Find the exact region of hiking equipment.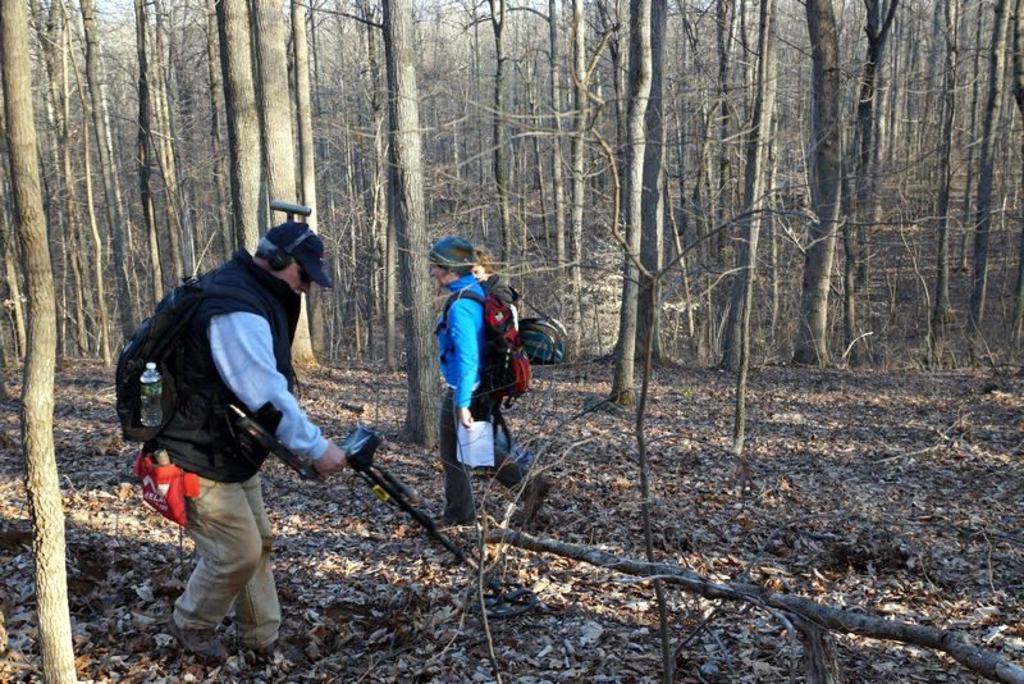
Exact region: left=435, top=278, right=539, bottom=441.
